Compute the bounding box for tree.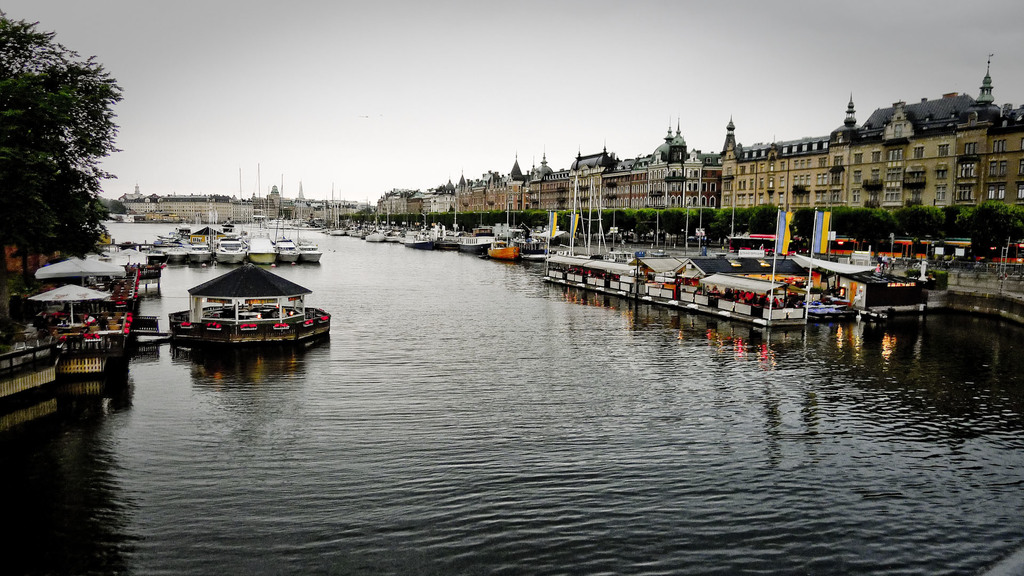
crop(791, 207, 819, 254).
